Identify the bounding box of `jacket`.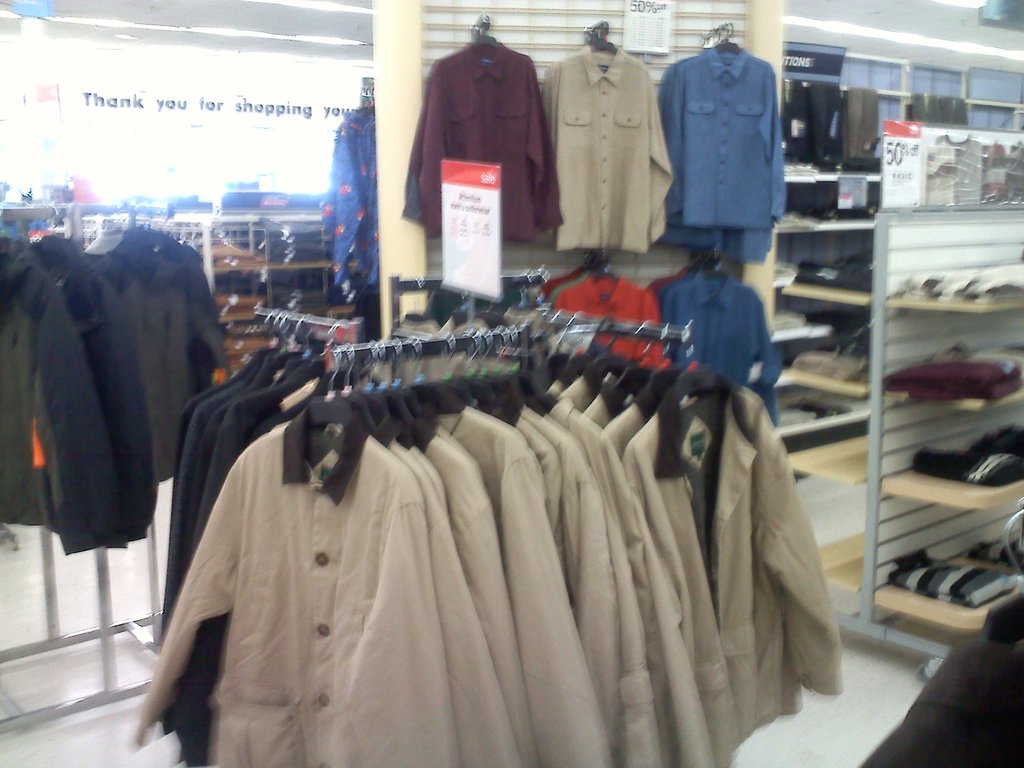
crop(598, 346, 694, 508).
